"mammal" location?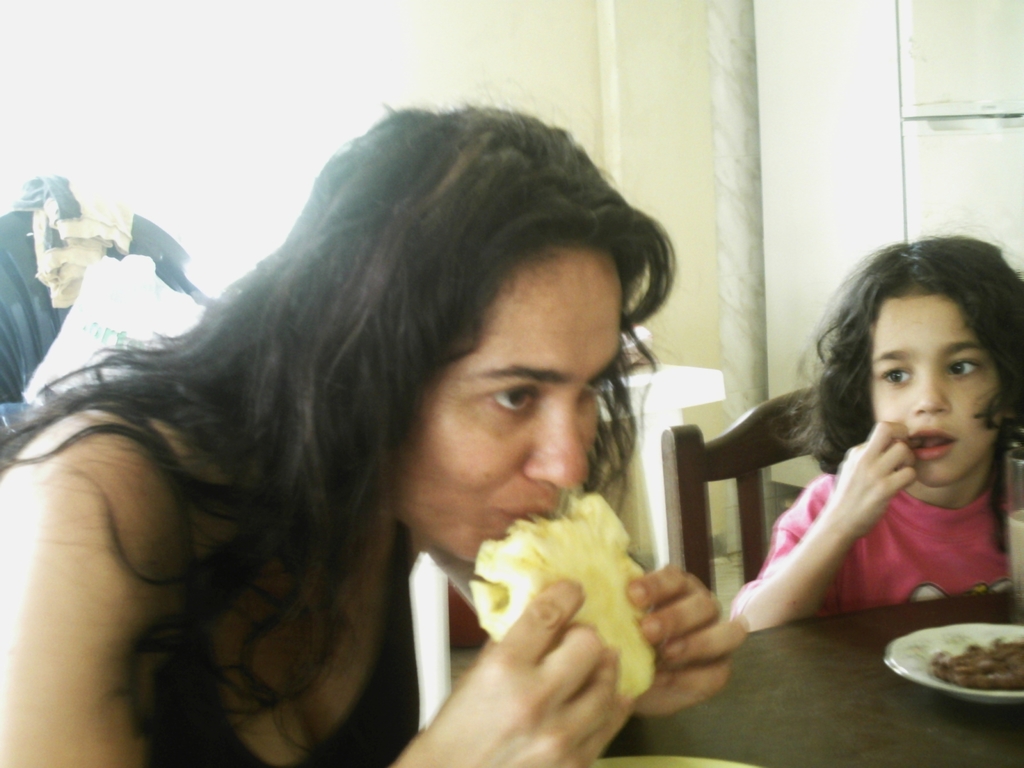
0 92 766 729
